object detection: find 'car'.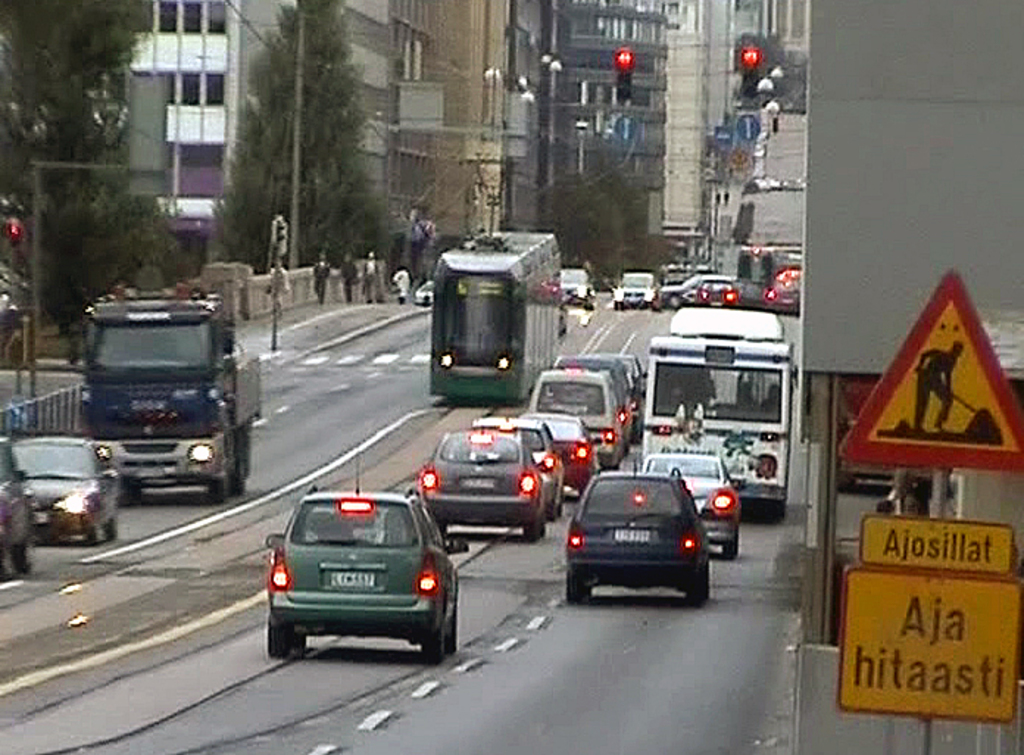
[x1=0, y1=431, x2=24, y2=581].
